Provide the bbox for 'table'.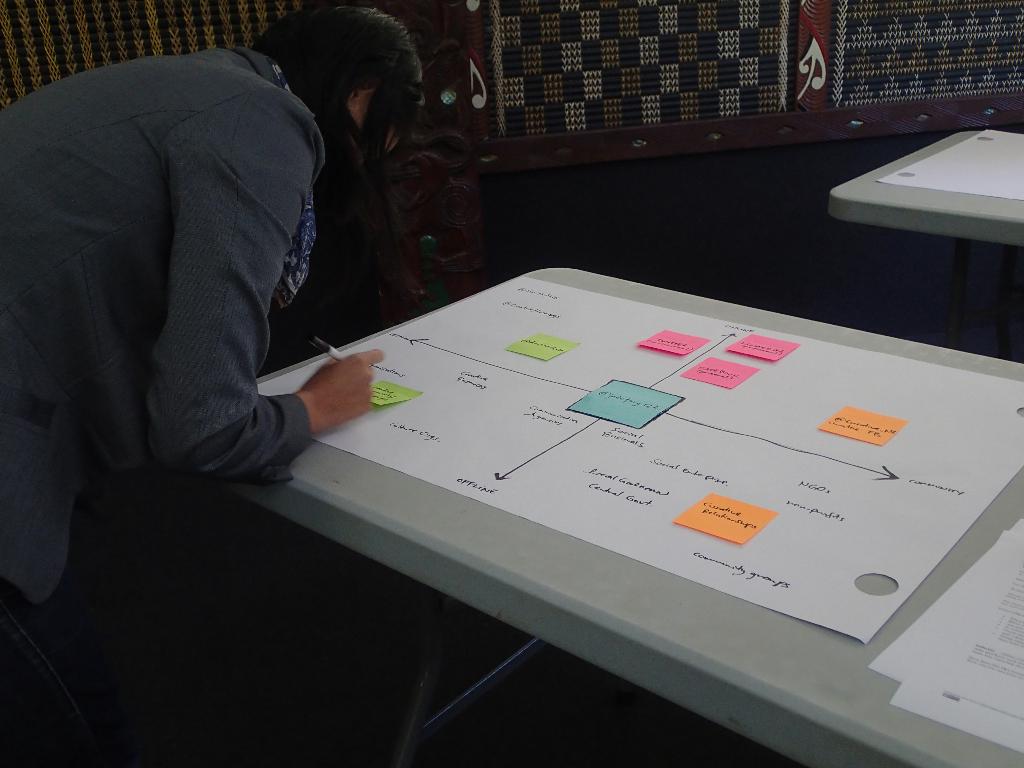
(253, 258, 1023, 767).
